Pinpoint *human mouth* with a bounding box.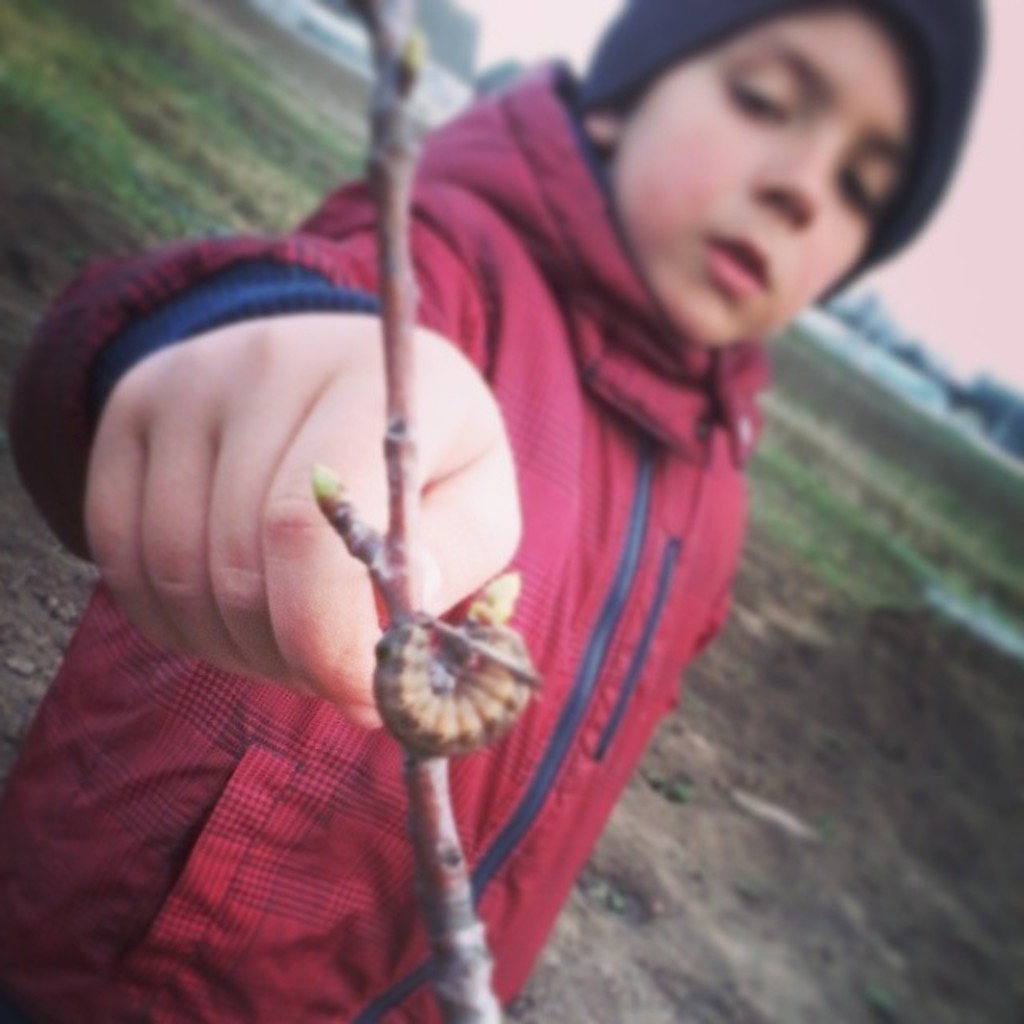
locate(702, 235, 770, 293).
